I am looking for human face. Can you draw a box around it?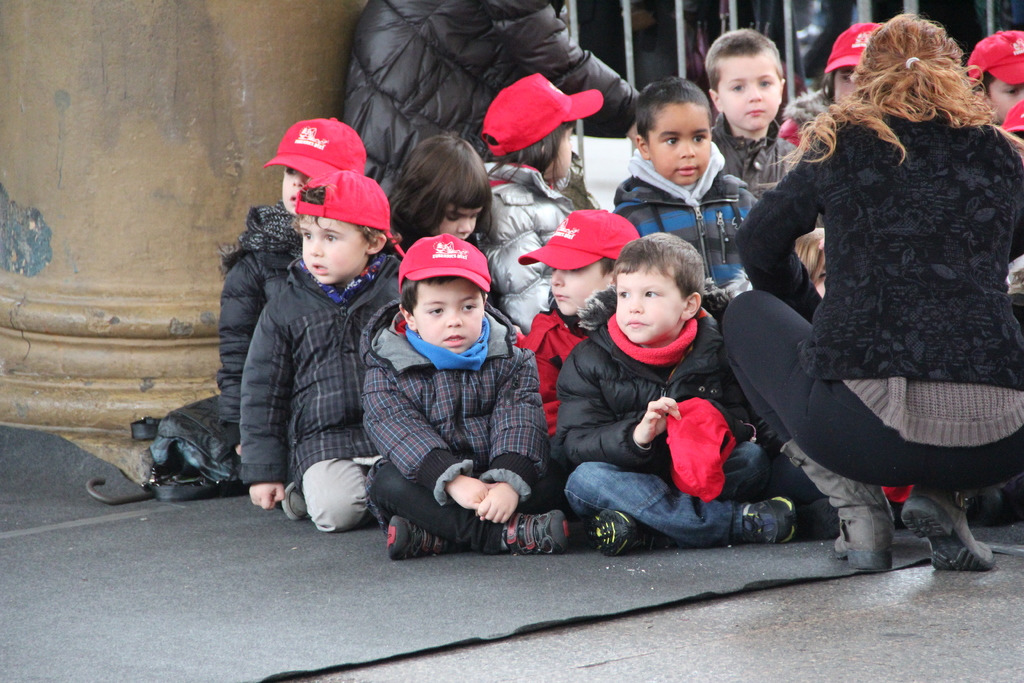
Sure, the bounding box is Rect(647, 99, 723, 190).
